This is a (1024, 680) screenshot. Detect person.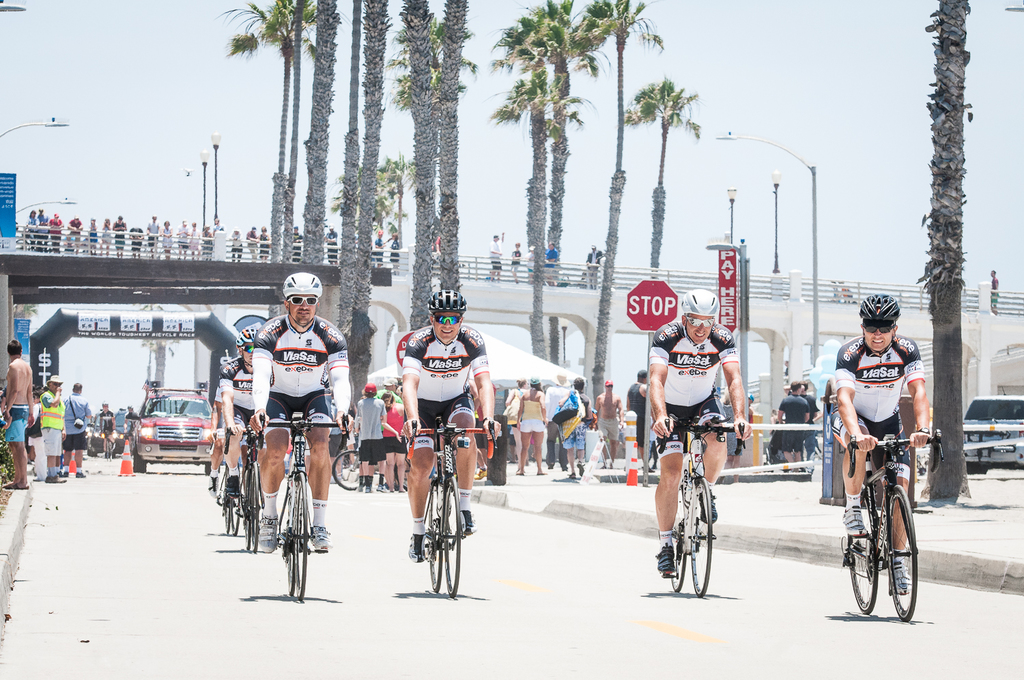
388,231,401,272.
